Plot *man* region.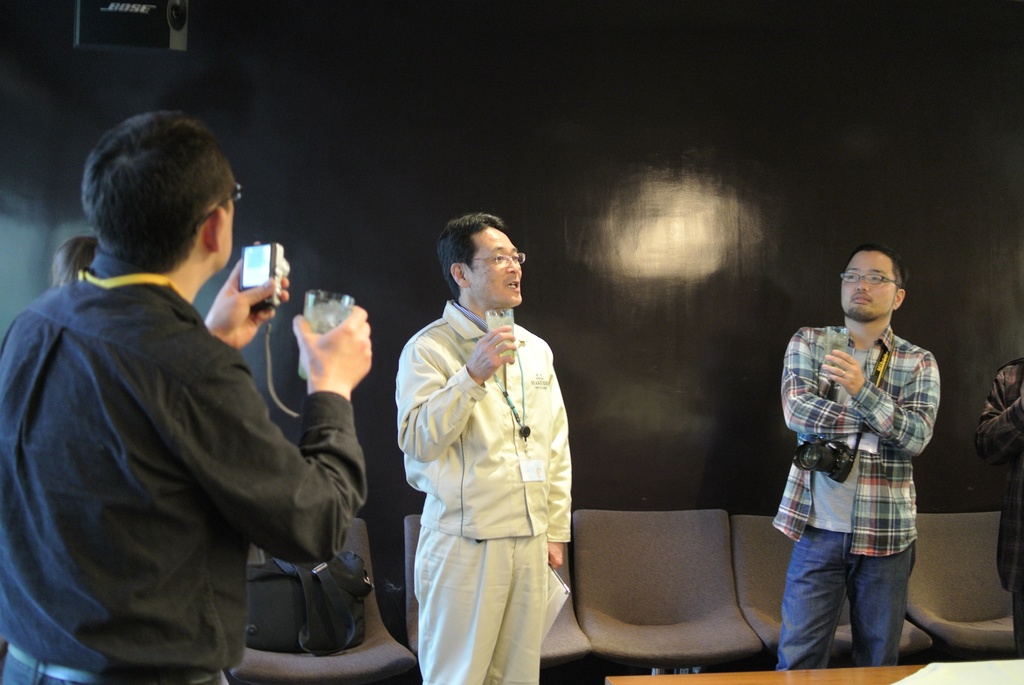
Plotted at box=[9, 107, 362, 684].
